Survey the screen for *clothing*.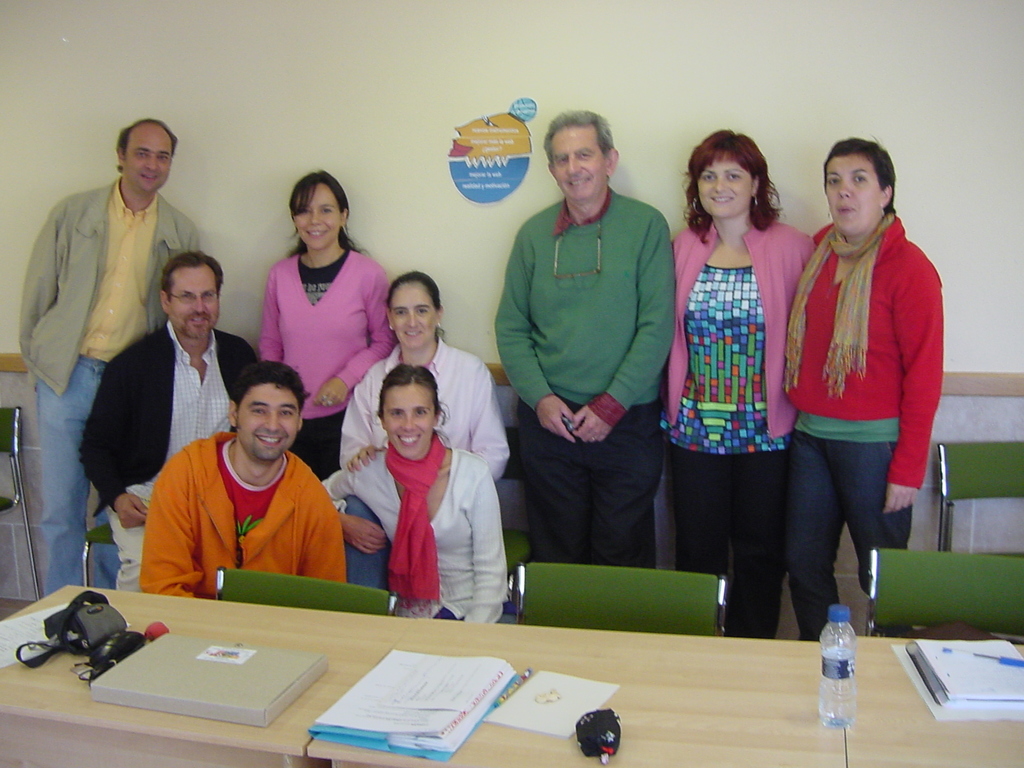
Survey found: (left=779, top=216, right=945, bottom=640).
